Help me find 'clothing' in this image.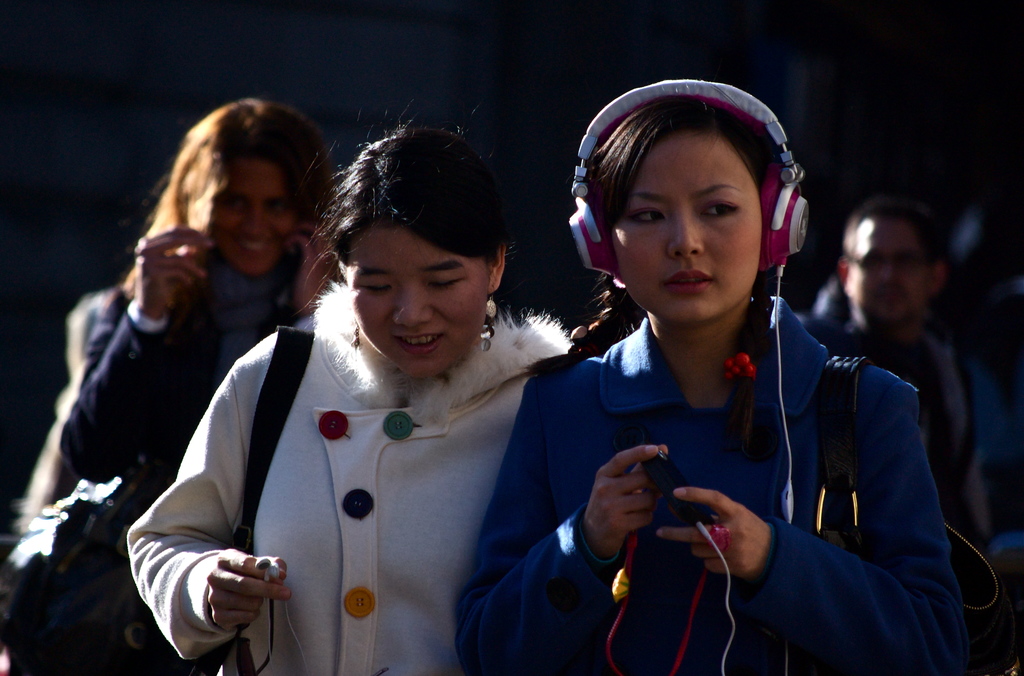
Found it: 143 271 582 654.
